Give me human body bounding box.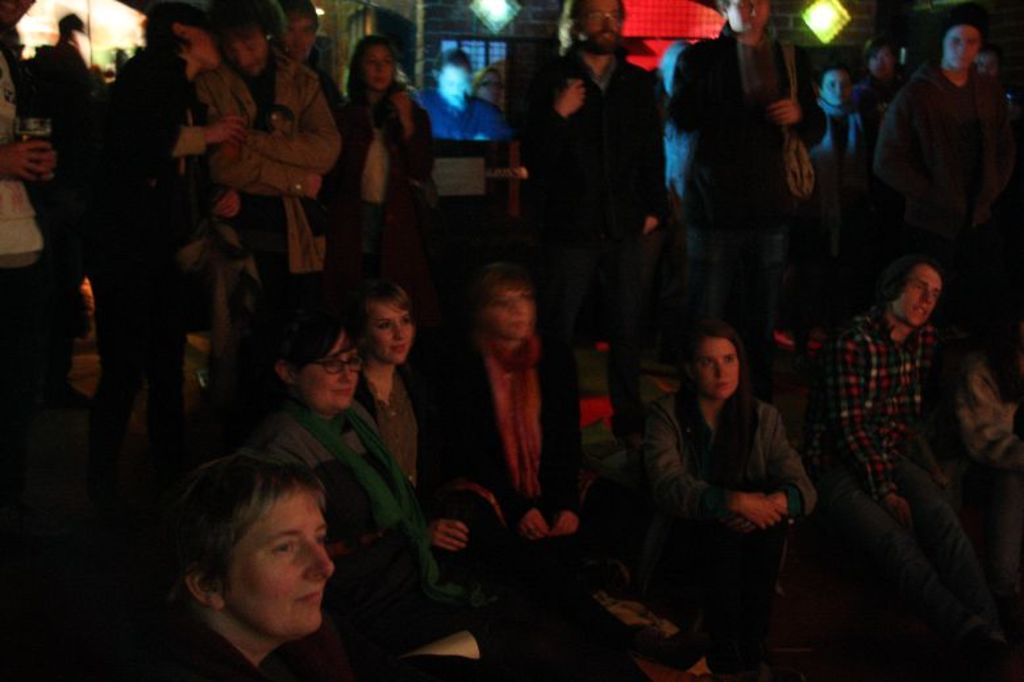
box(638, 300, 832, 666).
